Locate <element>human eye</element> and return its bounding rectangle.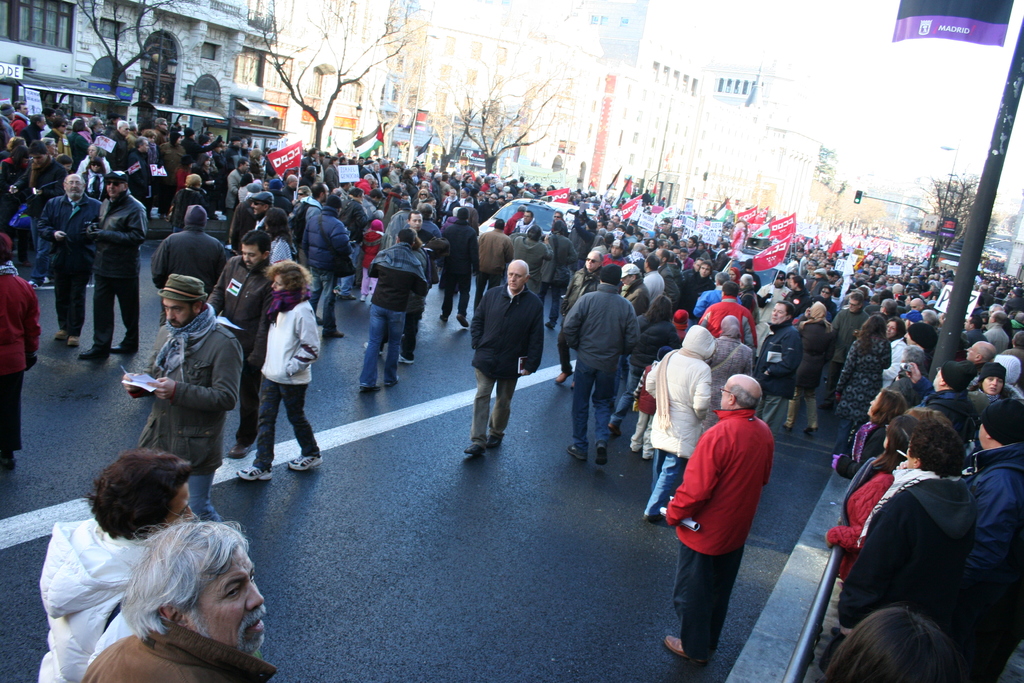
bbox=[778, 310, 783, 315].
